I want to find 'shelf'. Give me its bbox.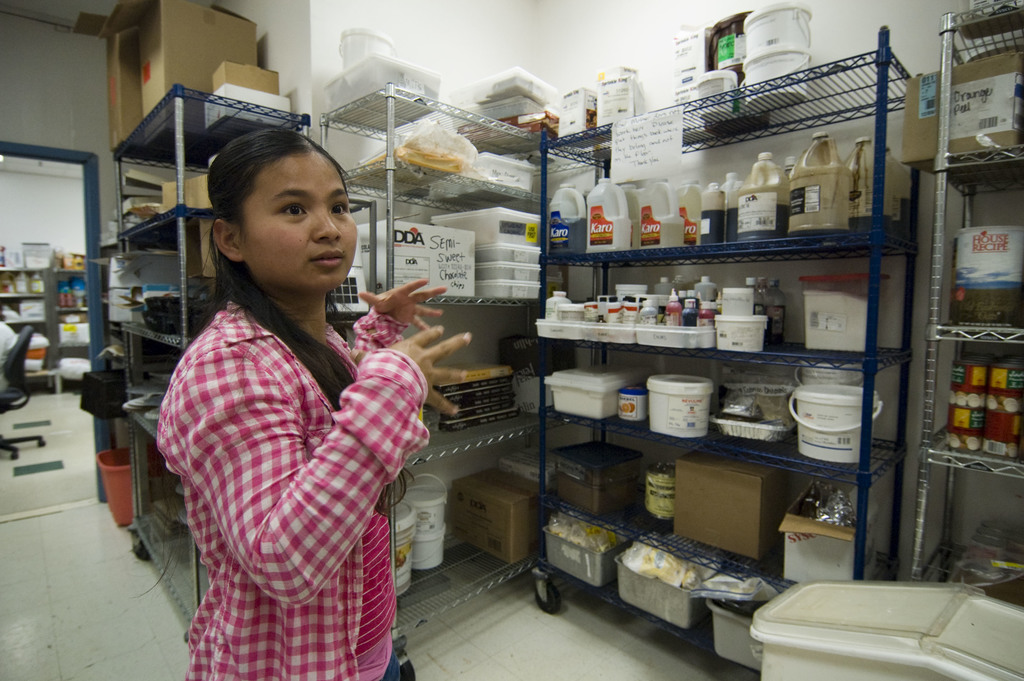
904 1 1023 616.
